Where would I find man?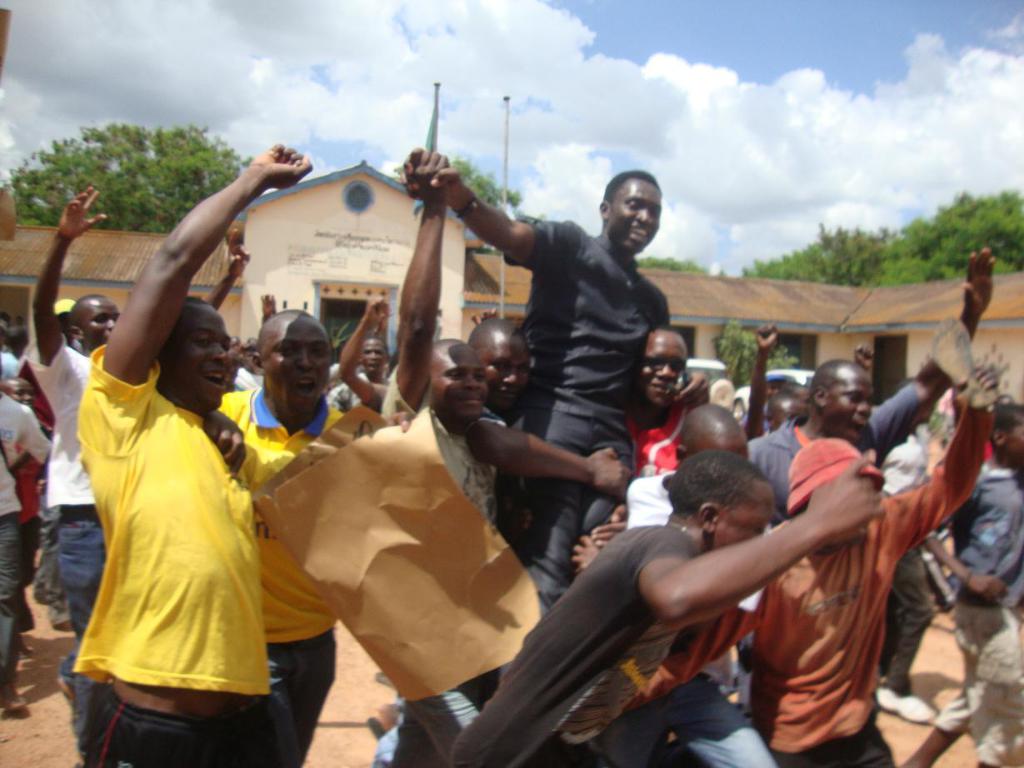
At bbox(32, 183, 125, 707).
